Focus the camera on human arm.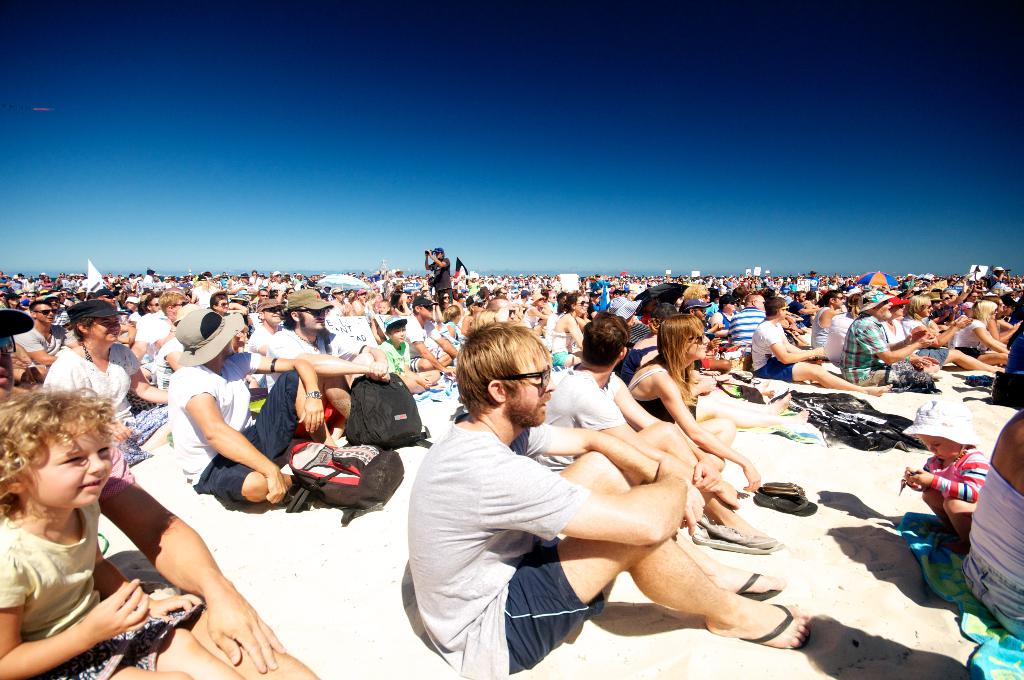
Focus region: 782, 330, 827, 362.
